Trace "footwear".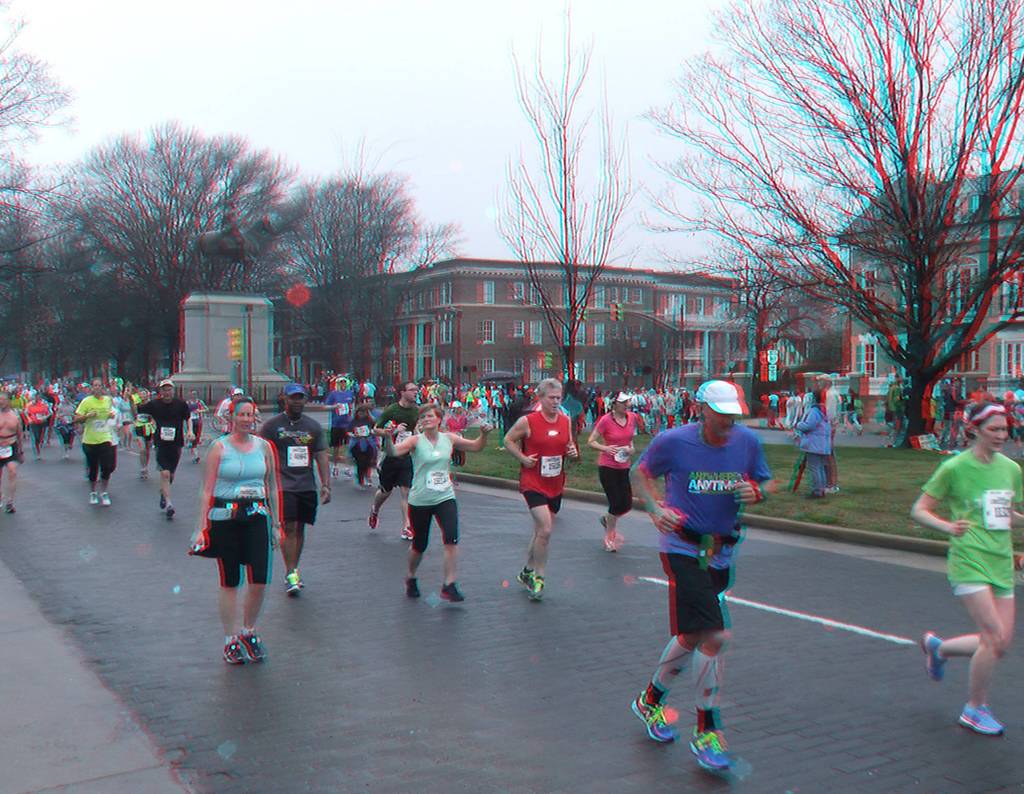
Traced to rect(285, 574, 300, 596).
